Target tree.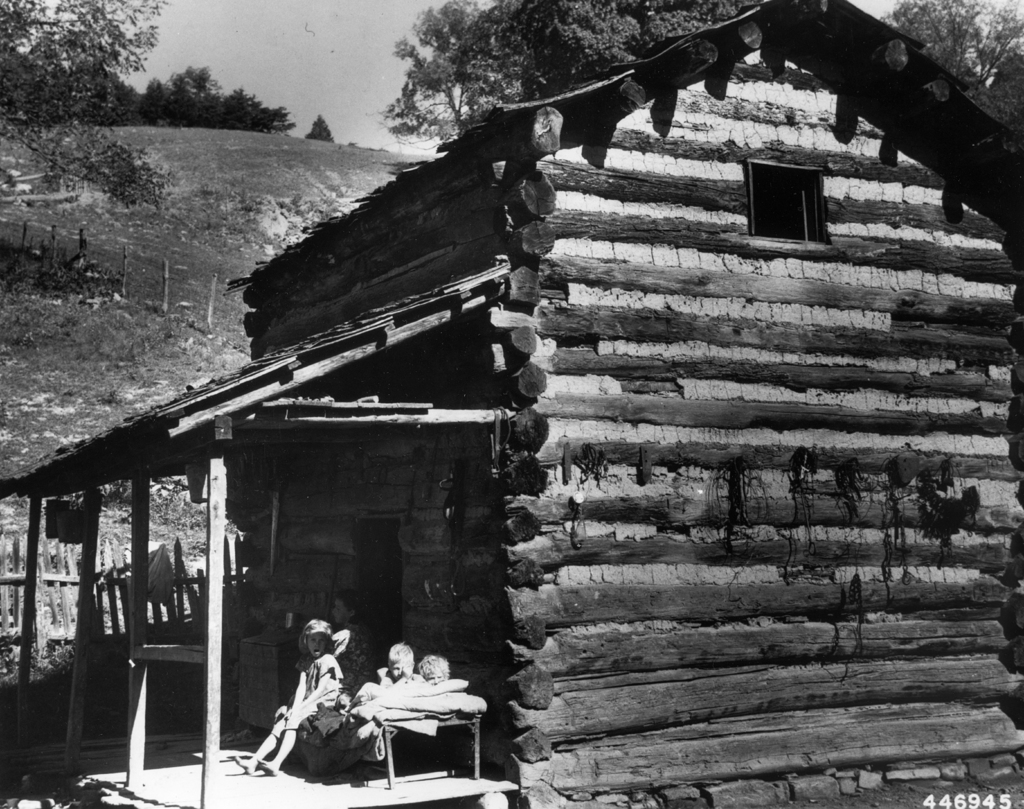
Target region: (302,112,335,143).
